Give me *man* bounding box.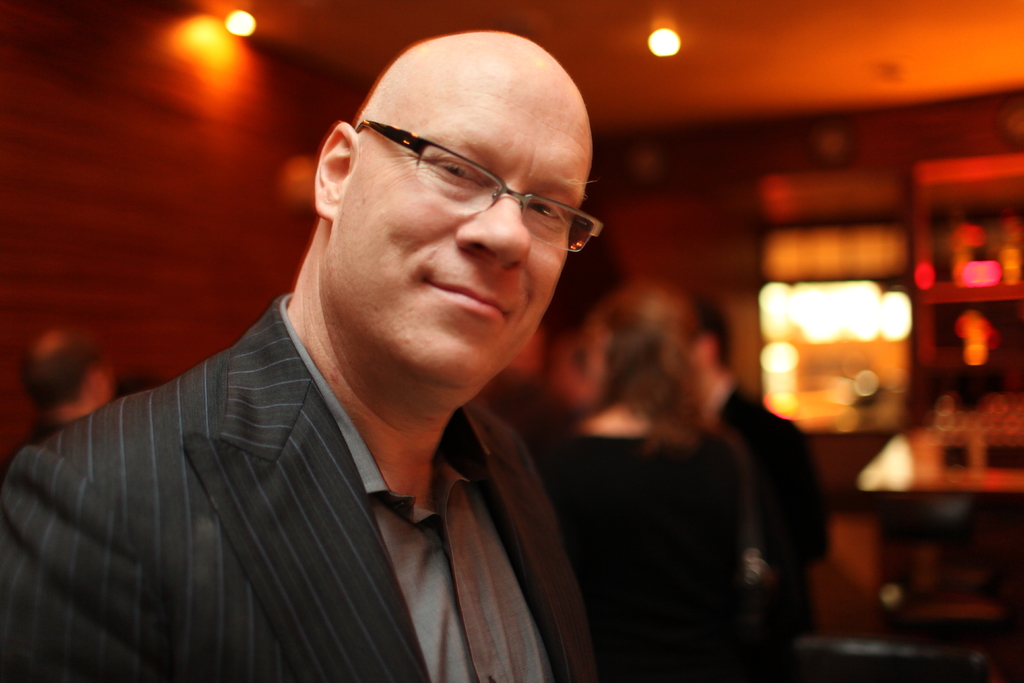
<region>3, 26, 596, 682</region>.
